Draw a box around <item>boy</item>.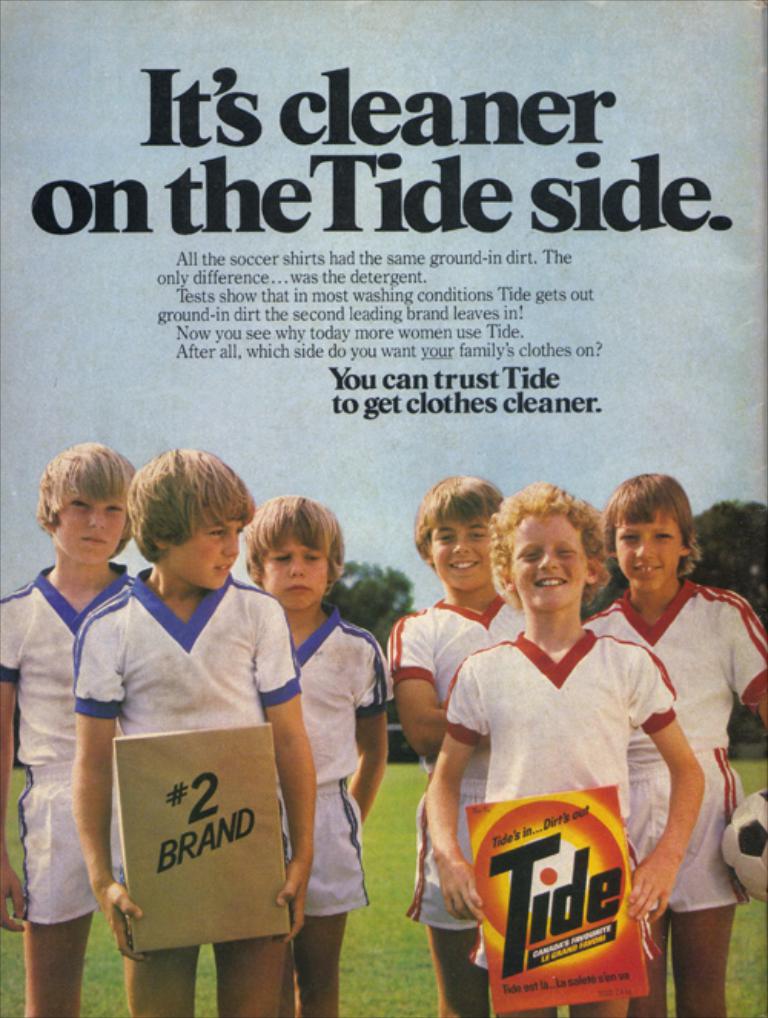
detection(0, 438, 140, 1016).
